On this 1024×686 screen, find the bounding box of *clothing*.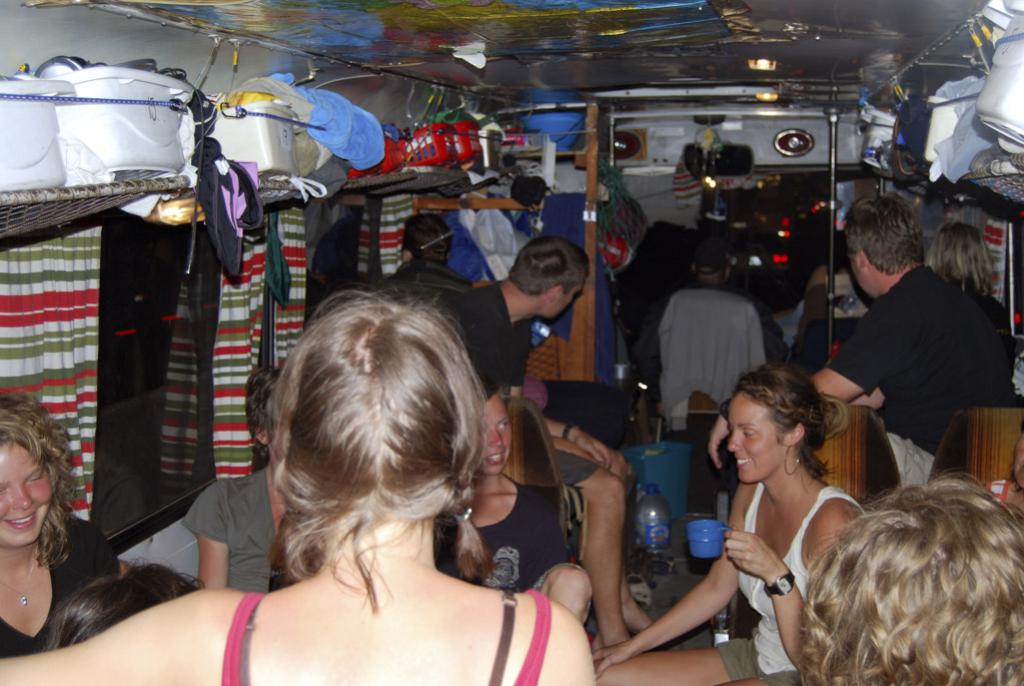
Bounding box: x1=222 y1=580 x2=280 y2=685.
